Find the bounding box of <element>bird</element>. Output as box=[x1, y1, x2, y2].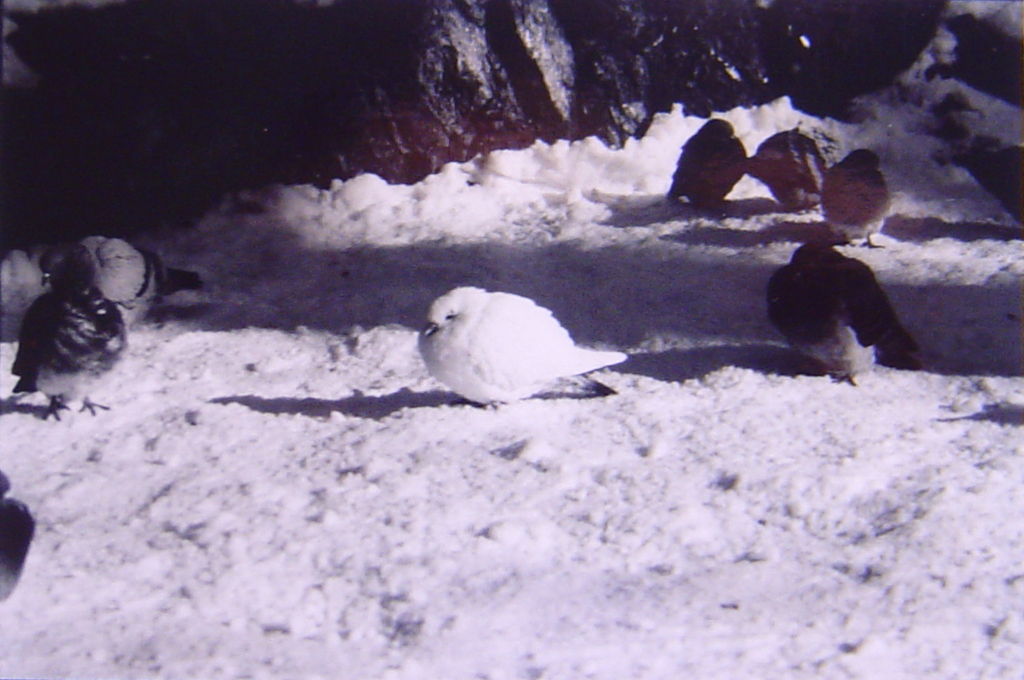
box=[663, 115, 751, 213].
